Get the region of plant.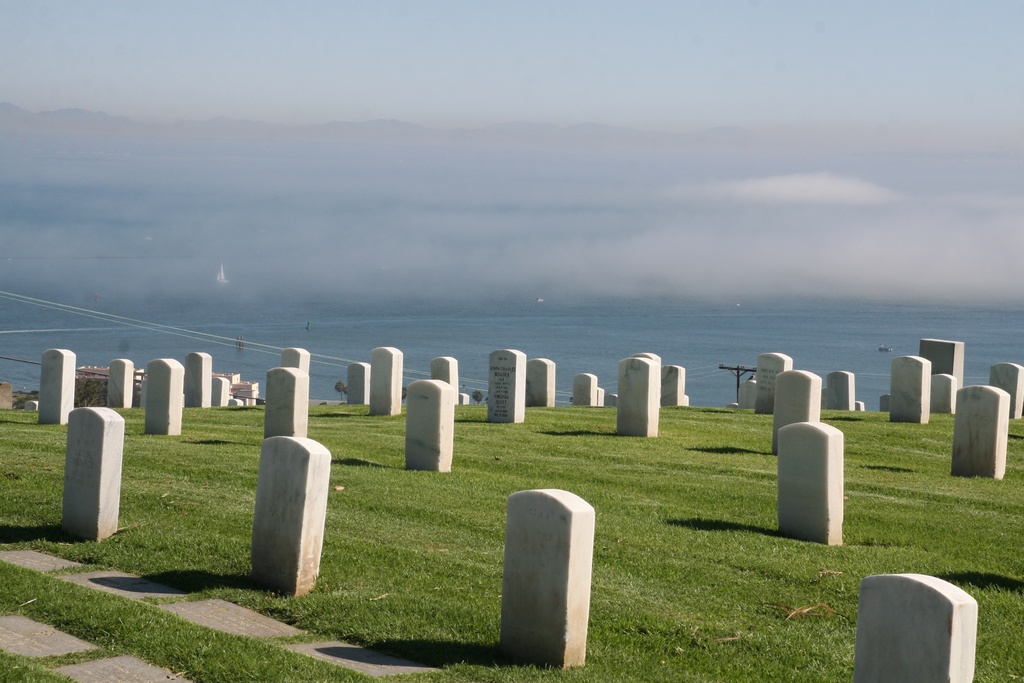
<bbox>2, 404, 1023, 682</bbox>.
